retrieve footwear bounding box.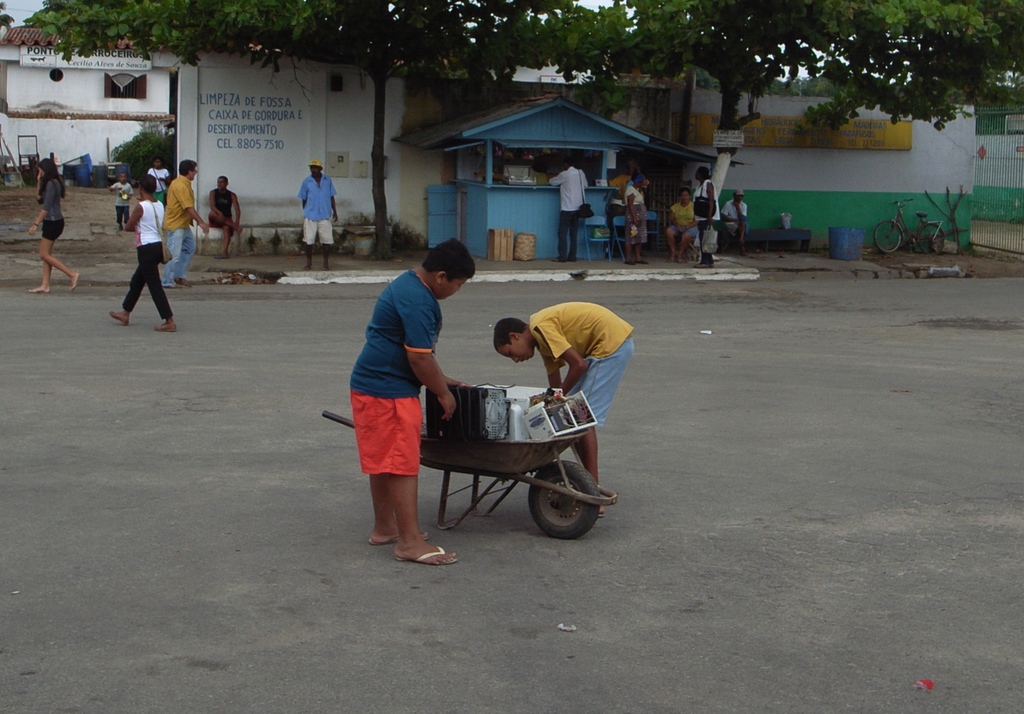
Bounding box: bbox=[633, 260, 651, 266].
